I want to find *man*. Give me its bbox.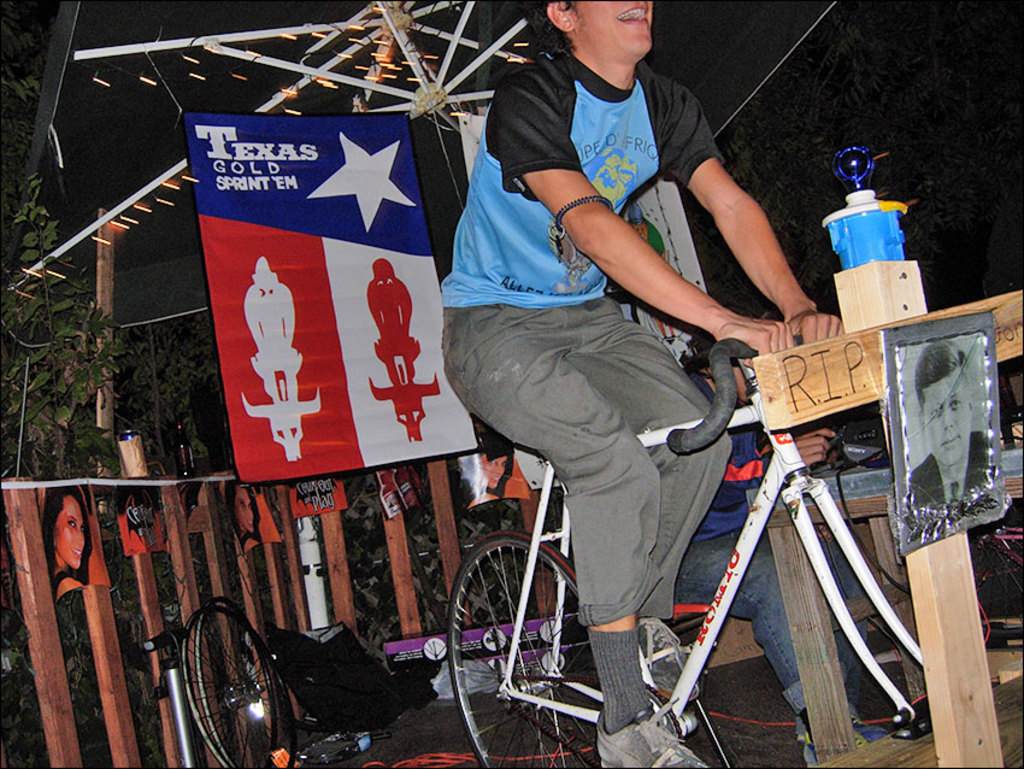
Rect(435, 0, 846, 768).
